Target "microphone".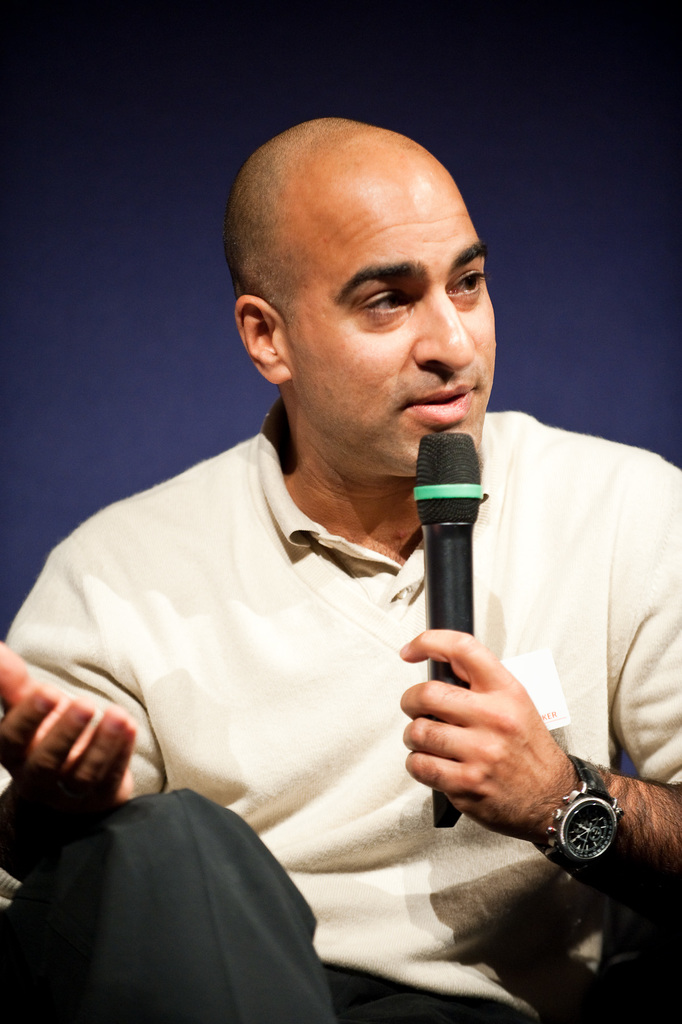
Target region: detection(407, 426, 493, 824).
